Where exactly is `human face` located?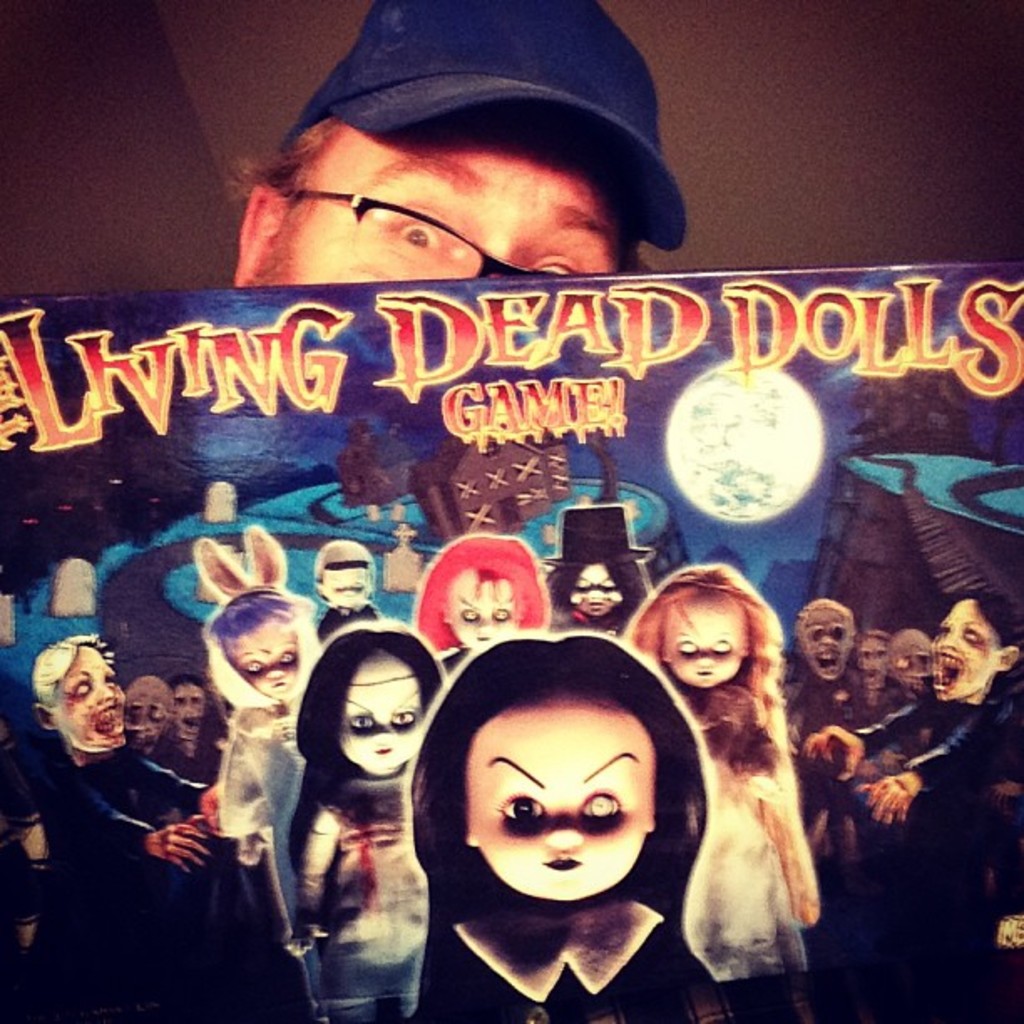
Its bounding box is 233,627,298,699.
